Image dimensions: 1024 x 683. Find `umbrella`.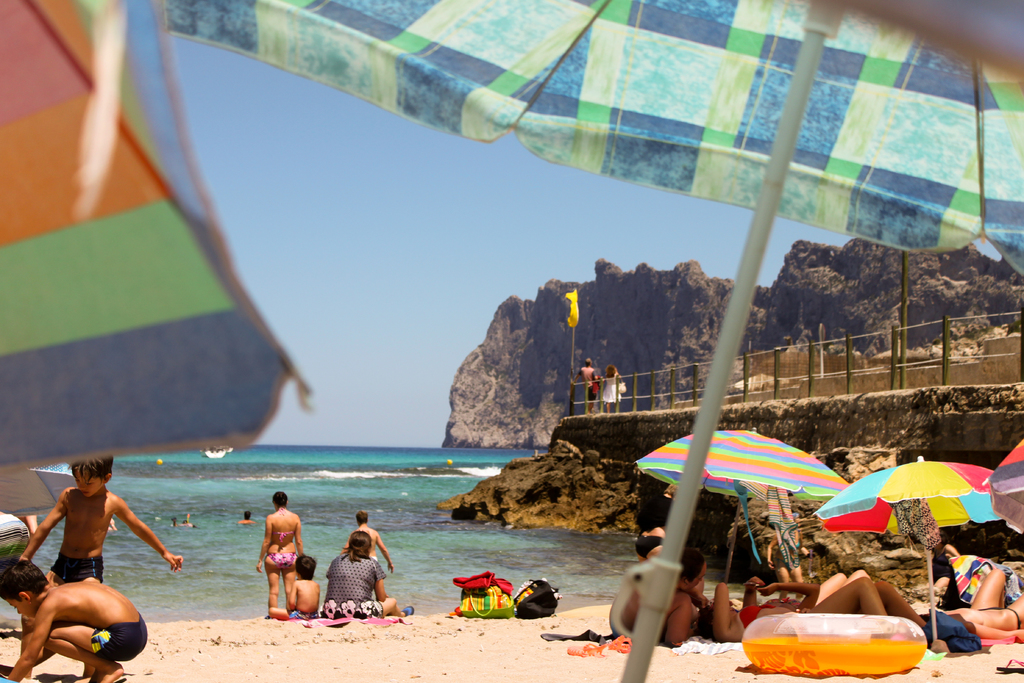
locate(0, 0, 316, 475).
